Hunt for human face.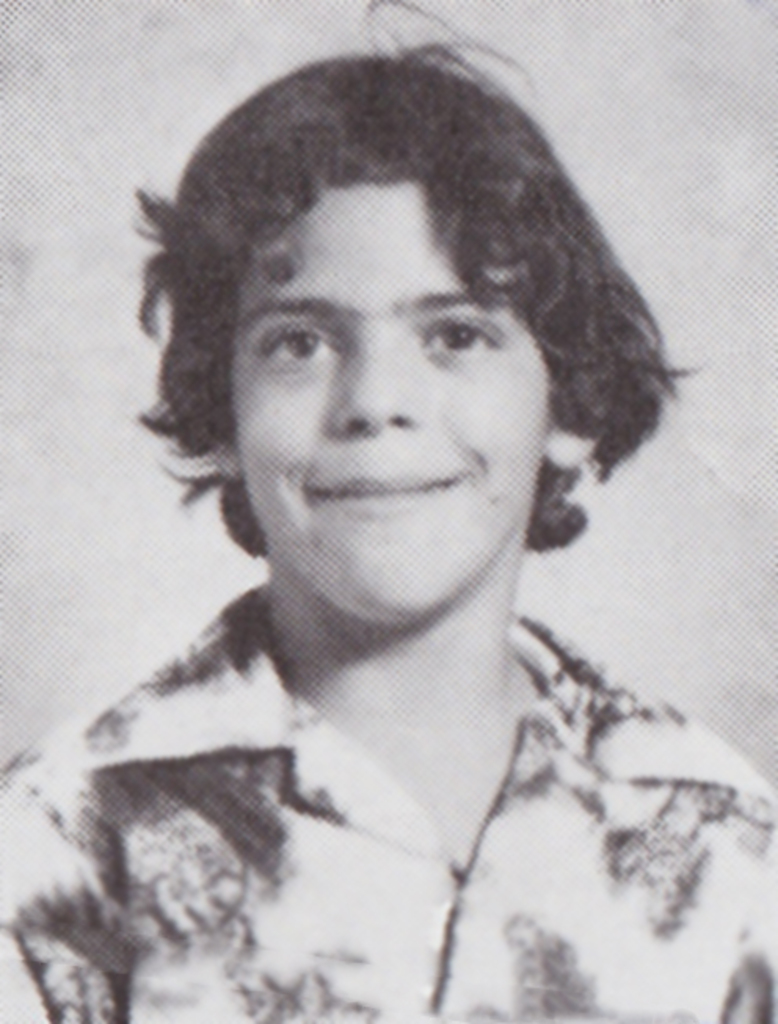
Hunted down at x1=234, y1=182, x2=549, y2=619.
